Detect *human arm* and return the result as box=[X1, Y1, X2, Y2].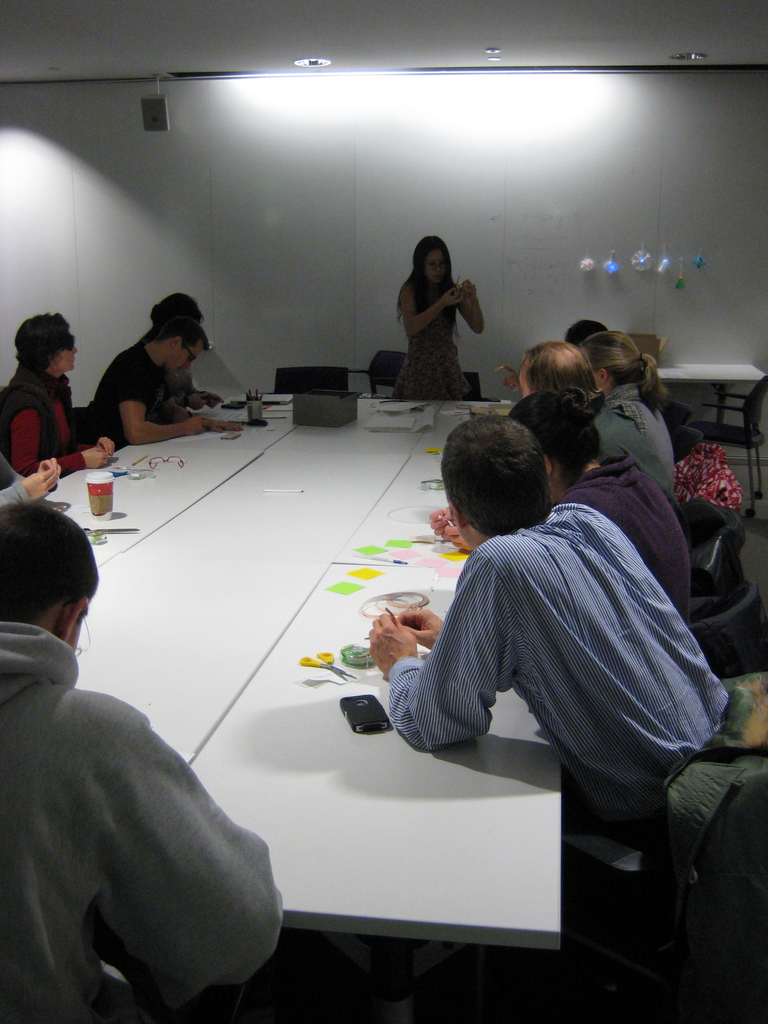
box=[50, 674, 280, 1013].
